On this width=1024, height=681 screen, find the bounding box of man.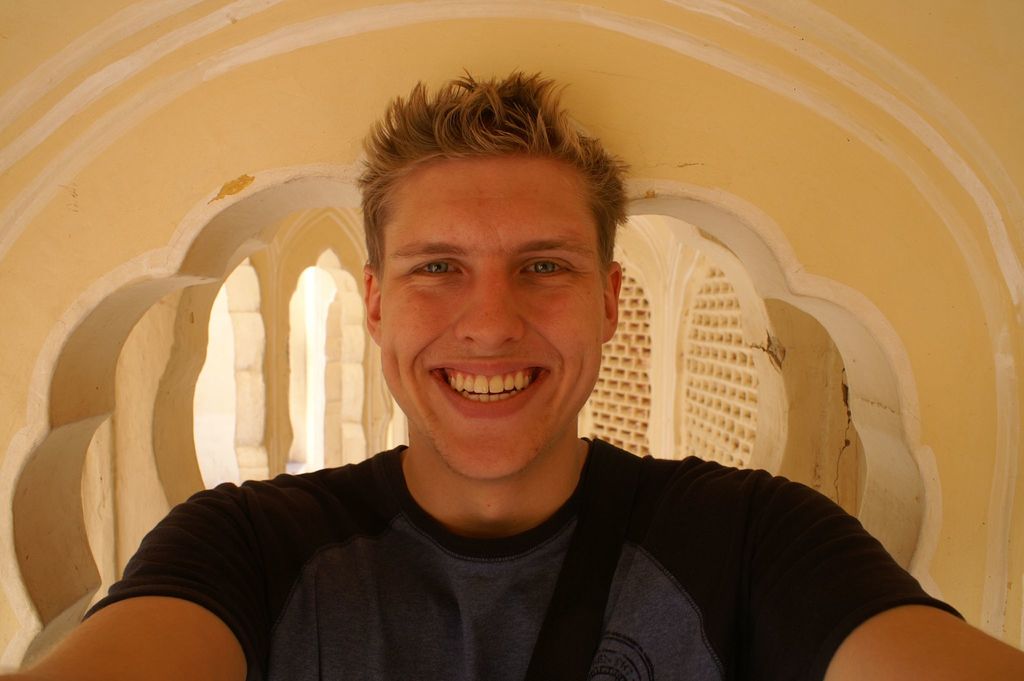
Bounding box: [104, 86, 910, 649].
